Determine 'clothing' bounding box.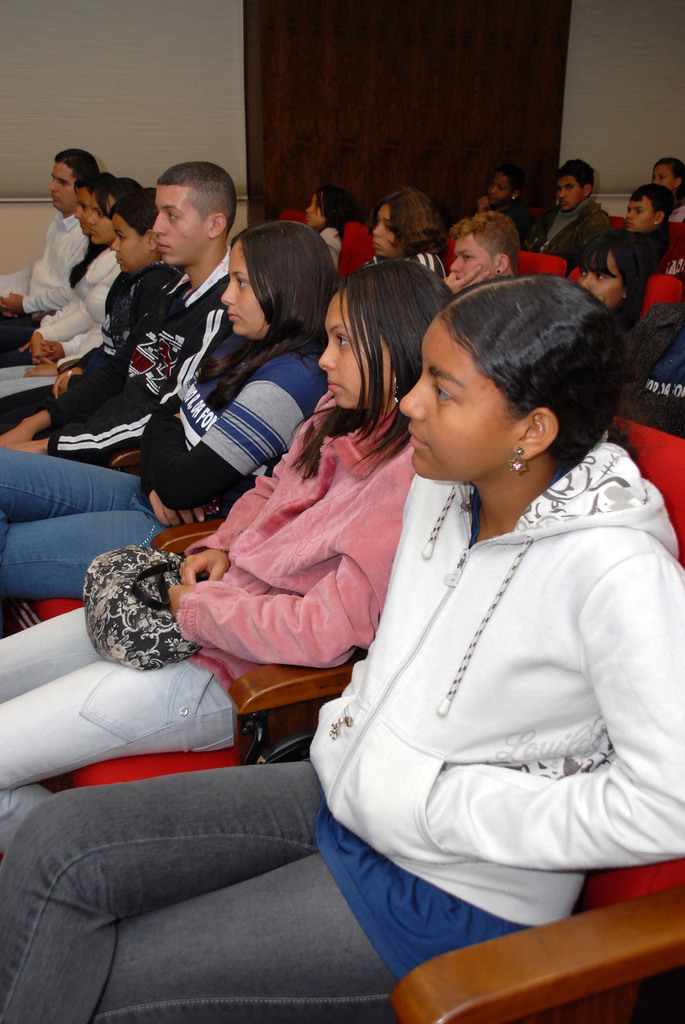
Determined: [x1=477, y1=202, x2=539, y2=249].
